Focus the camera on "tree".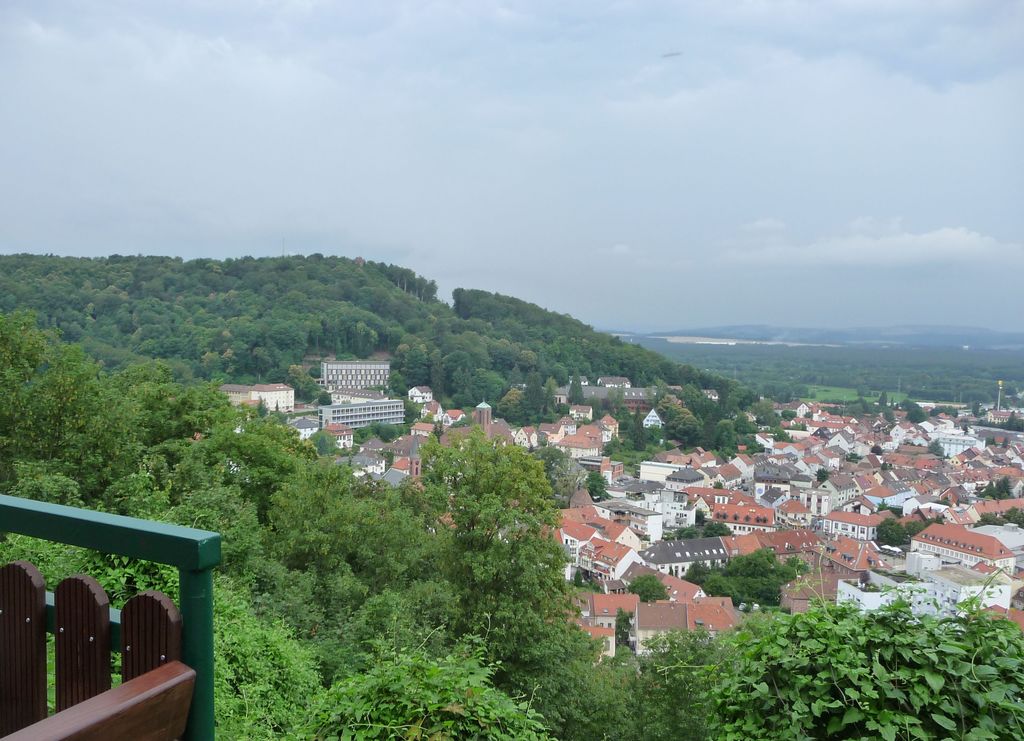
Focus region: [534, 368, 548, 422].
